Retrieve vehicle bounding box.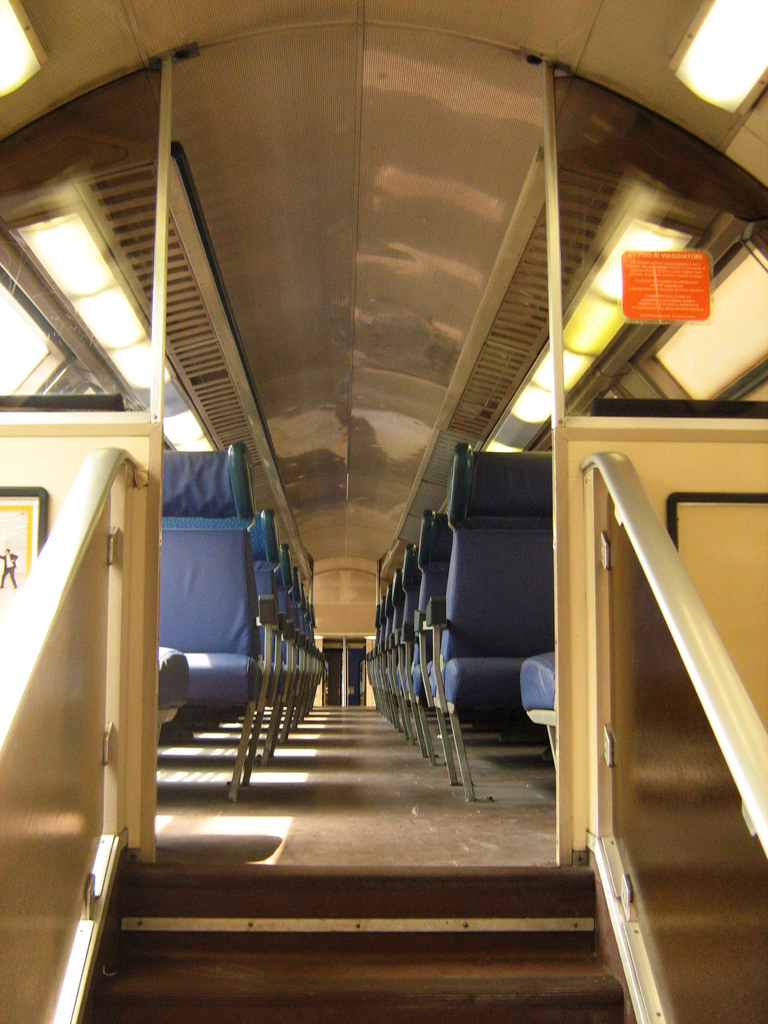
Bounding box: bbox=(0, 0, 767, 1023).
